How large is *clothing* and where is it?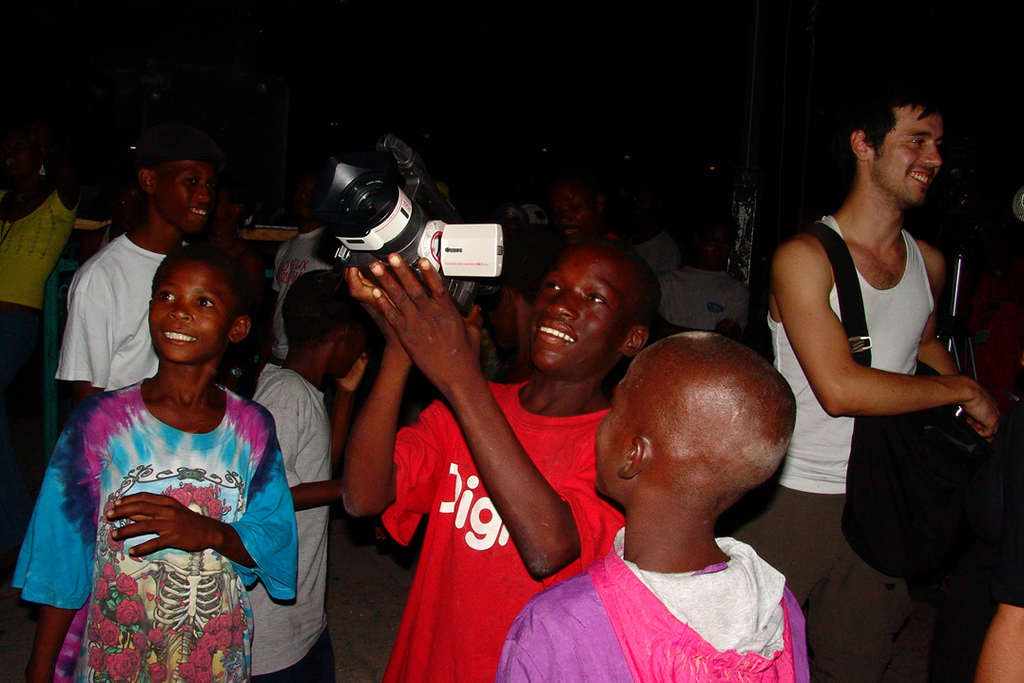
Bounding box: (x1=384, y1=378, x2=627, y2=682).
